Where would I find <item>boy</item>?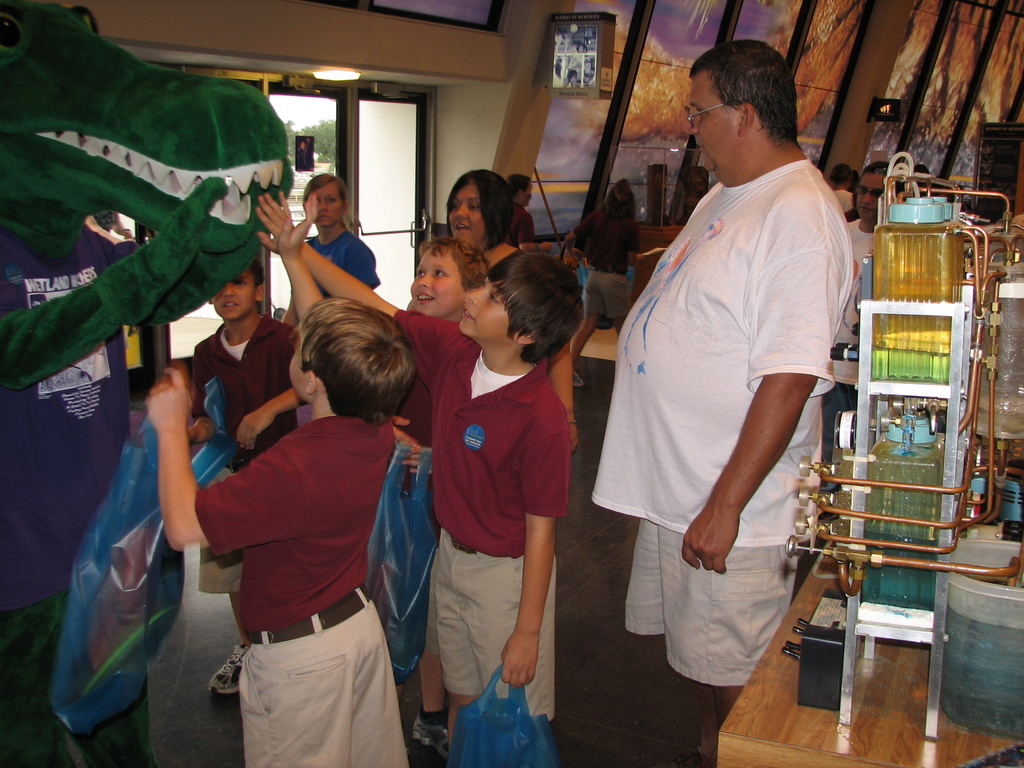
At 138 194 430 767.
